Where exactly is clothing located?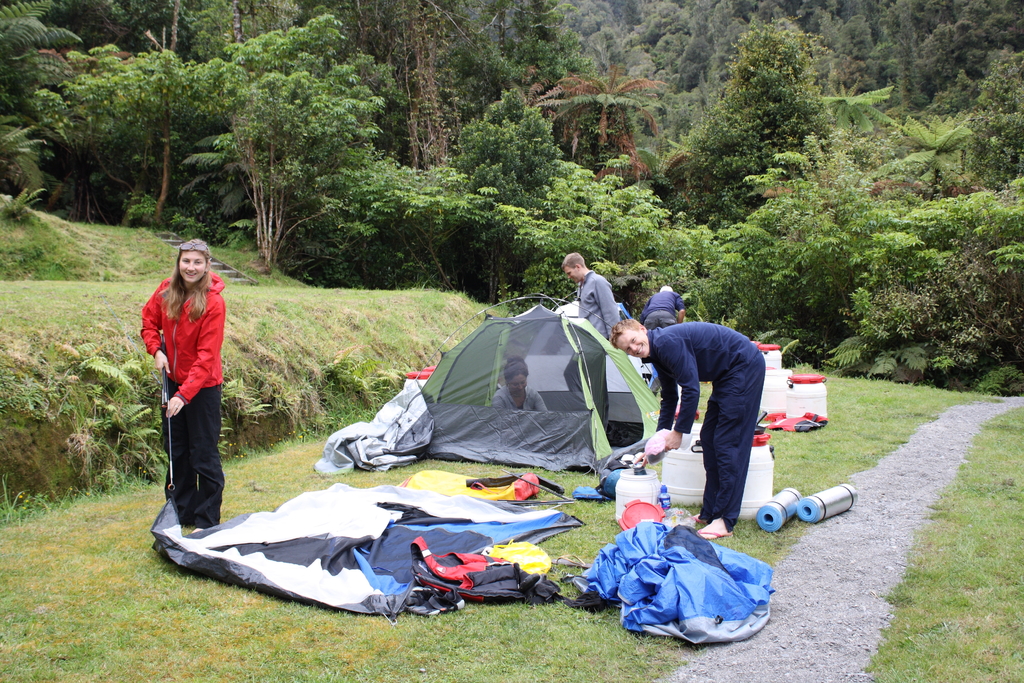
Its bounding box is {"x1": 140, "y1": 275, "x2": 227, "y2": 407}.
